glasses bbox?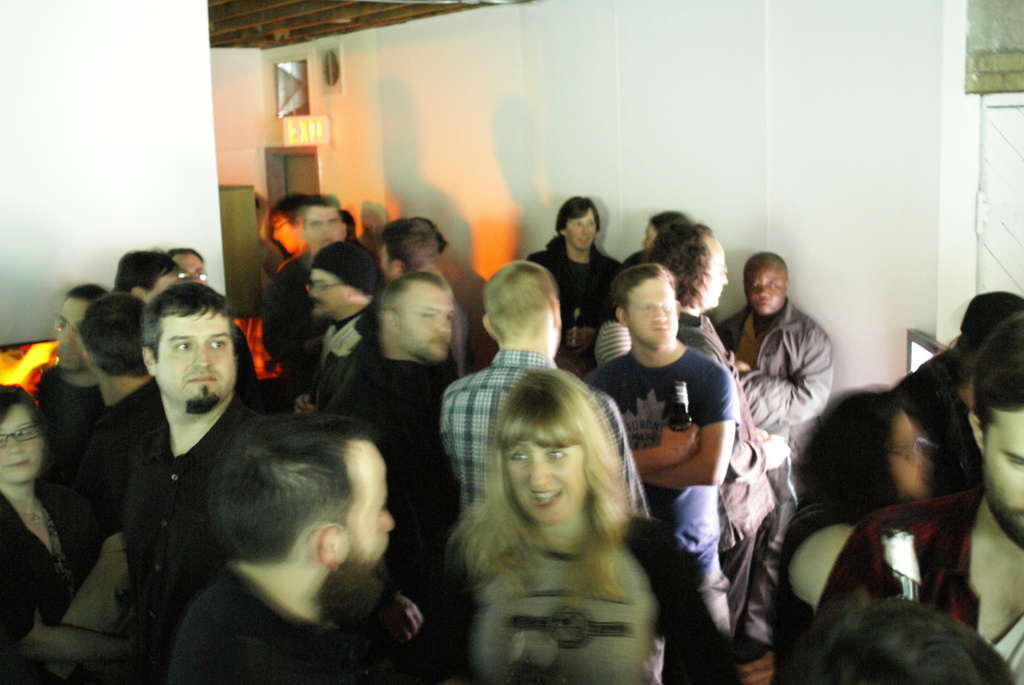
region(899, 434, 925, 461)
